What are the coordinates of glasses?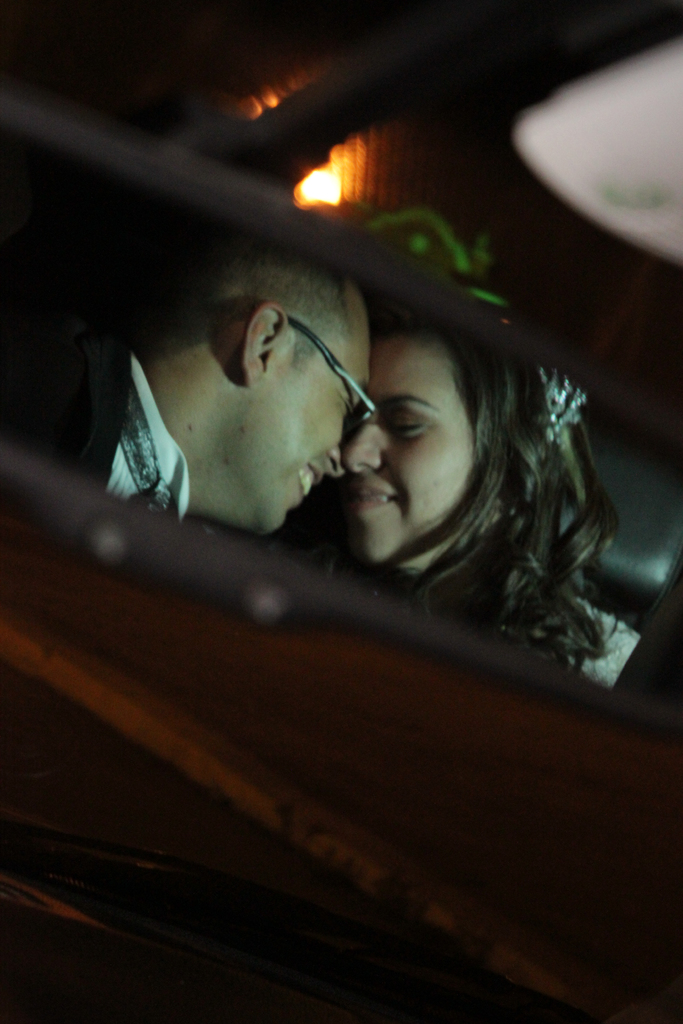
{"x1": 154, "y1": 314, "x2": 397, "y2": 426}.
